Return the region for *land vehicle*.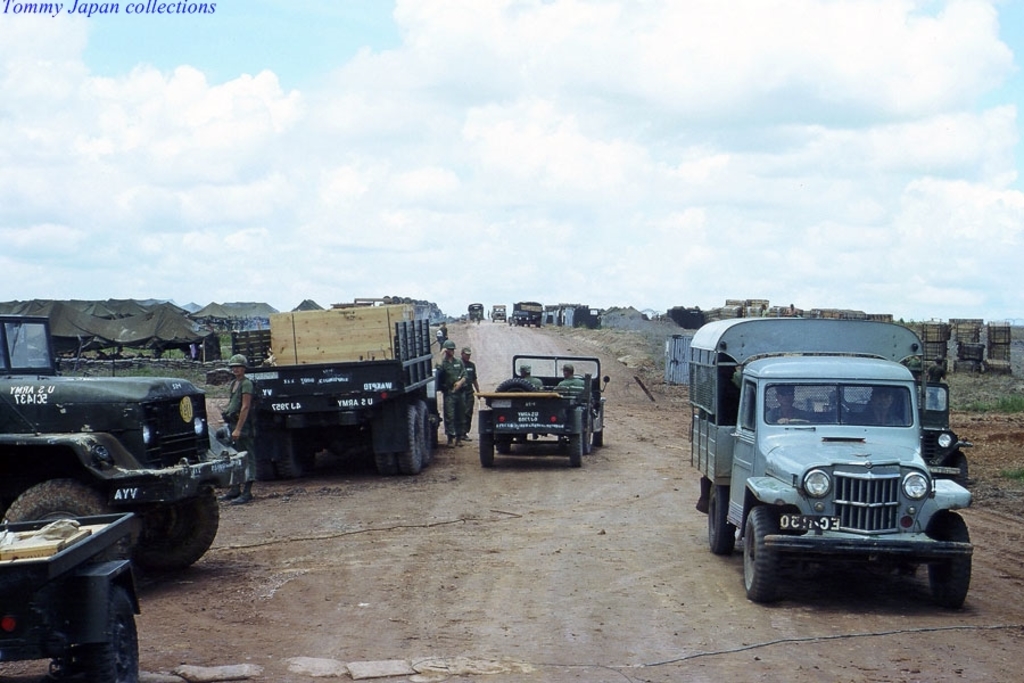
rect(835, 381, 974, 486).
